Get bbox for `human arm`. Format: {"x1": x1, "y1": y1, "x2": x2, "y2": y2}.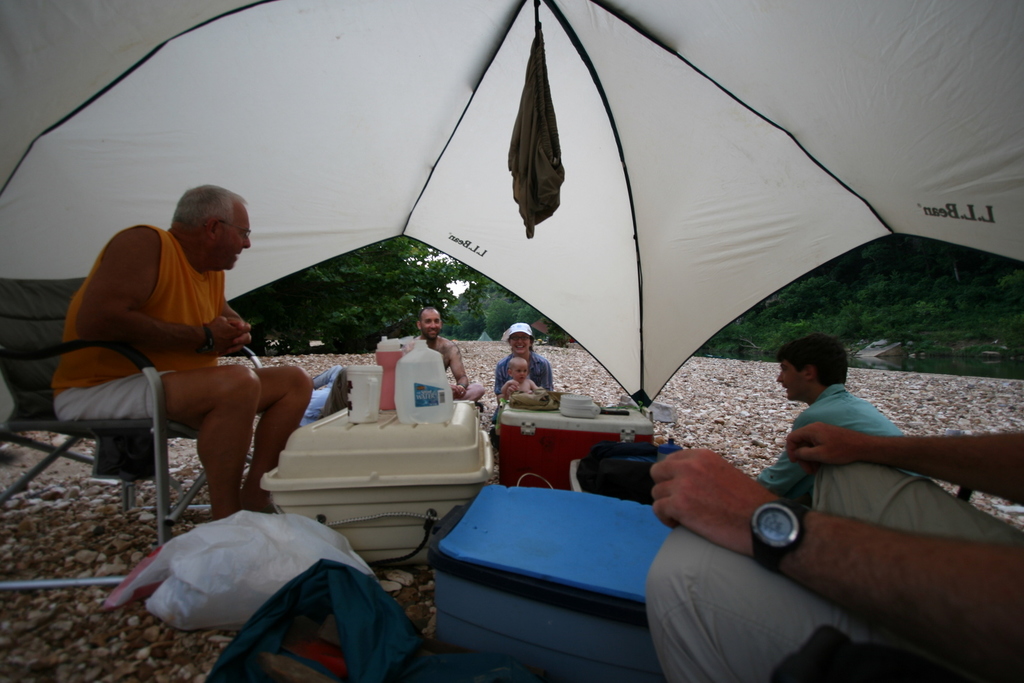
{"x1": 447, "y1": 346, "x2": 468, "y2": 397}.
